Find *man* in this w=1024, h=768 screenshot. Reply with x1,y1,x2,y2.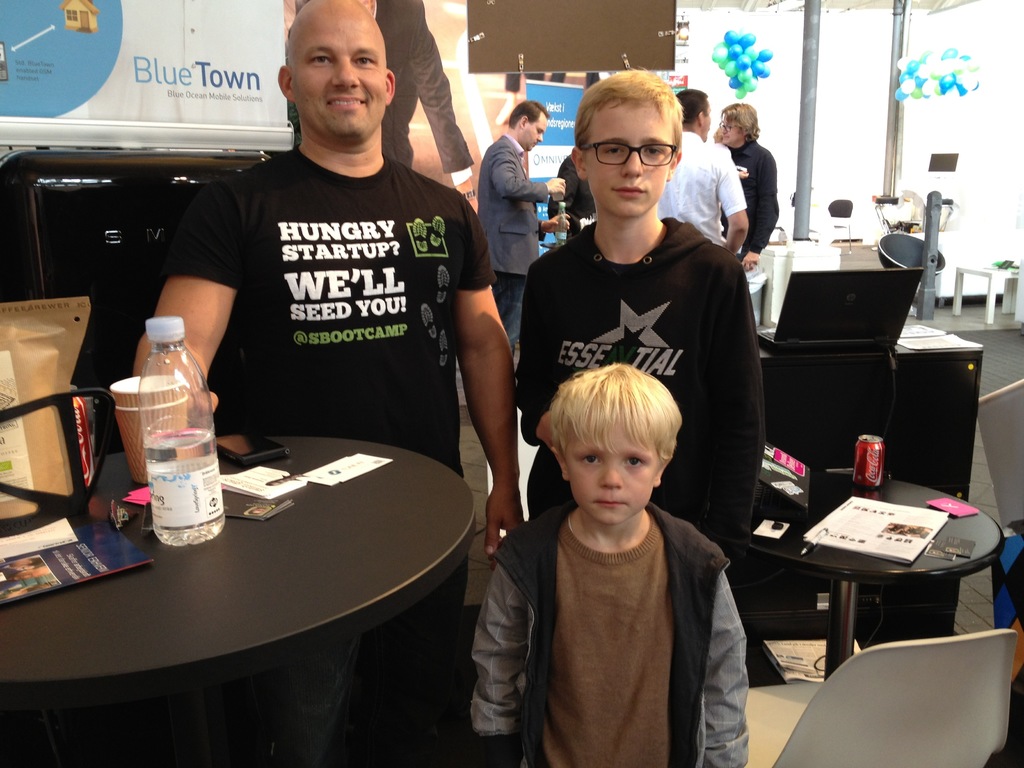
474,97,573,322.
